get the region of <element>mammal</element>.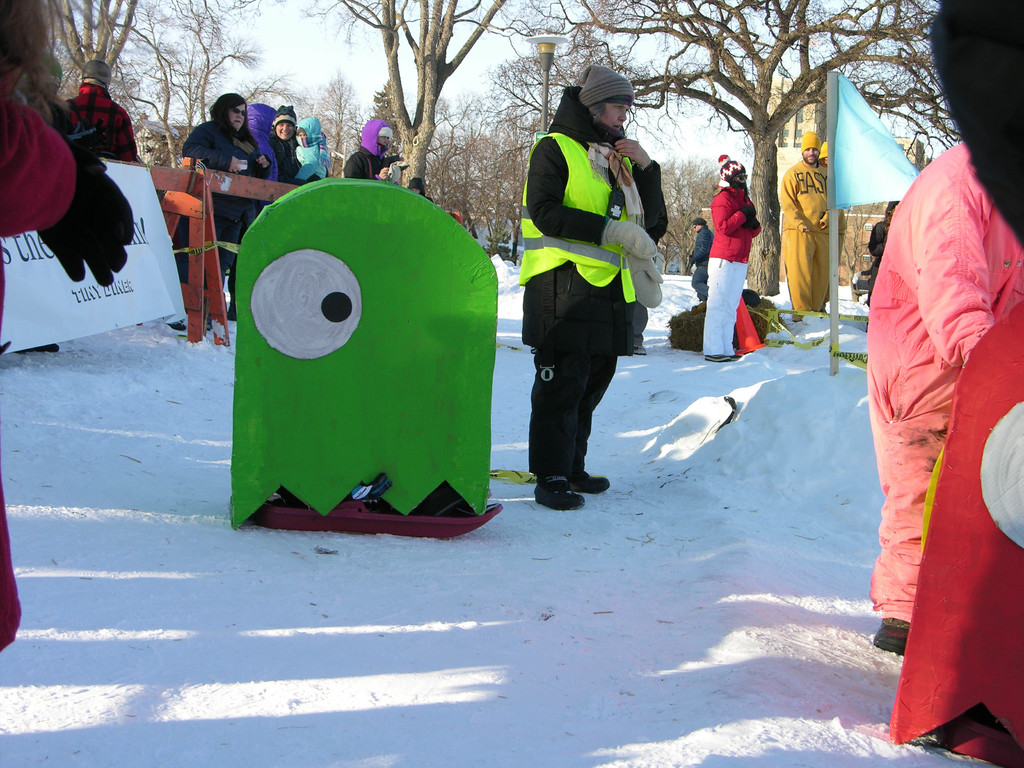
<bbox>0, 0, 134, 648</bbox>.
